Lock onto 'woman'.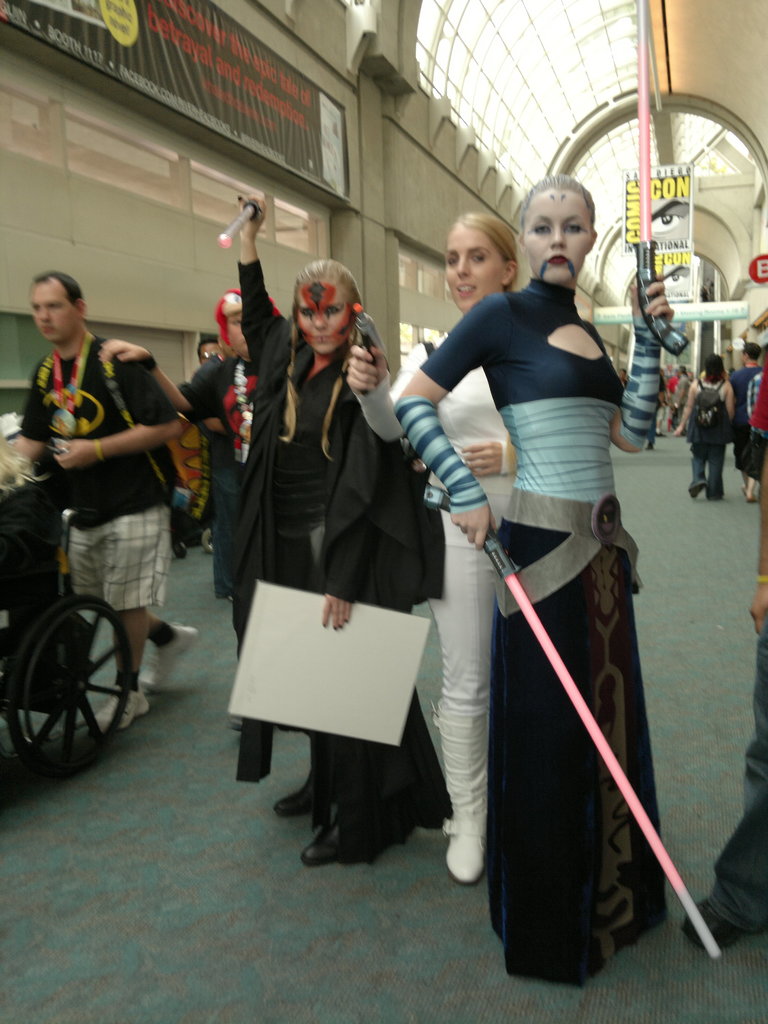
Locked: [342,198,515,888].
